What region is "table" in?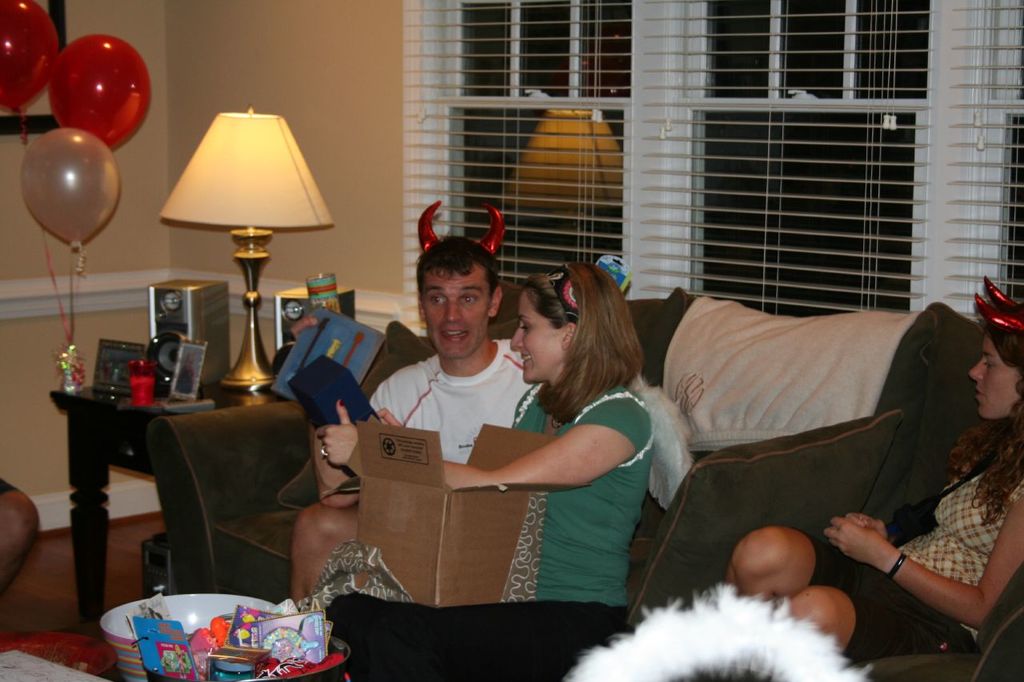
rect(49, 364, 288, 628).
